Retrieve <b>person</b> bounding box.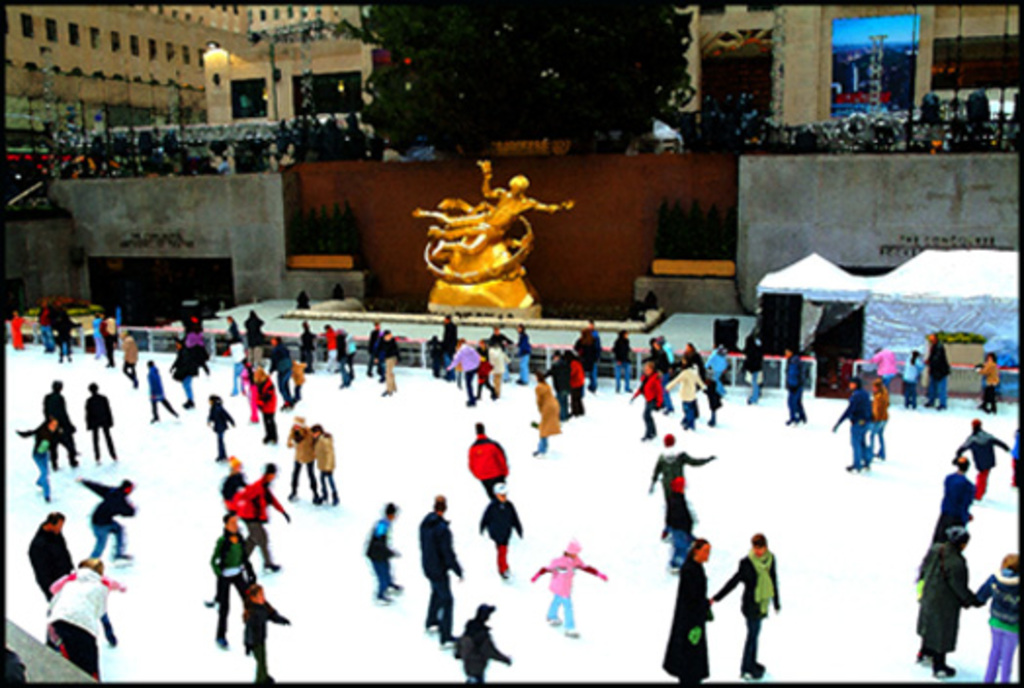
Bounding box: (918,528,971,678).
